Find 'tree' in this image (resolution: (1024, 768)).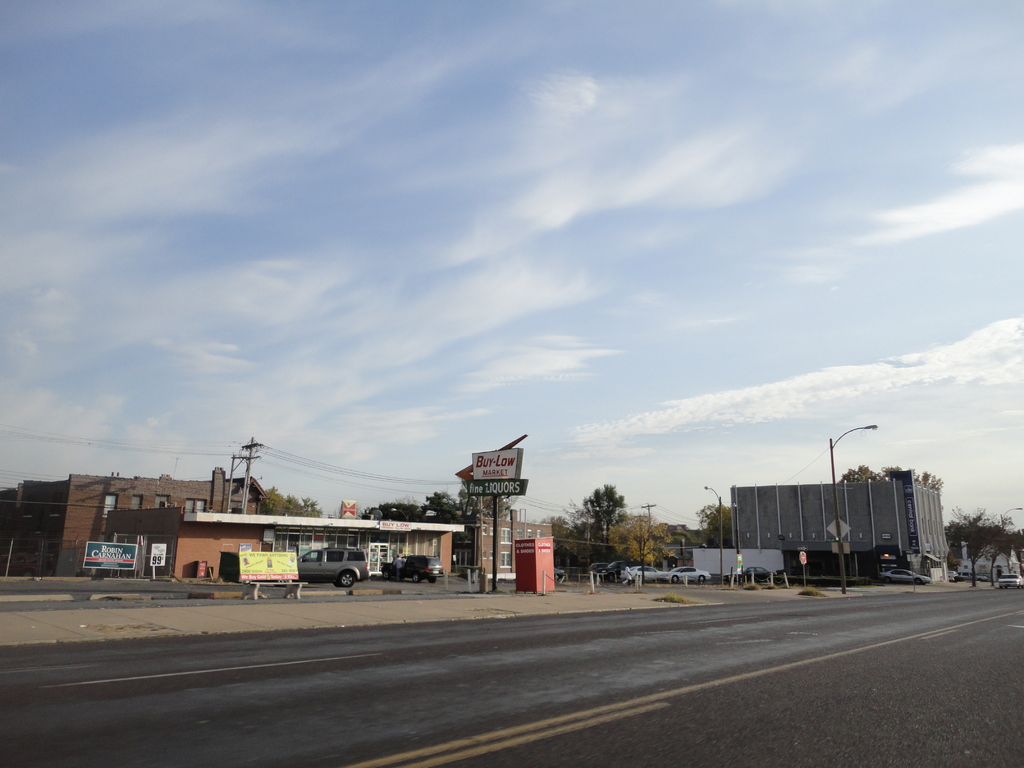
Rect(457, 476, 518, 511).
